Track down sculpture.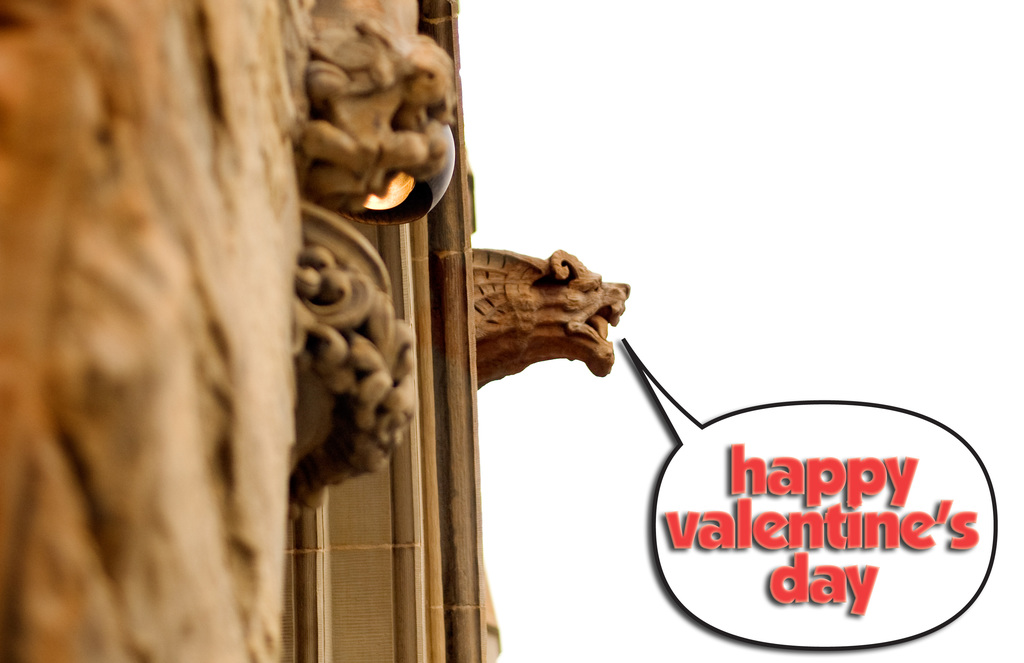
Tracked to box=[468, 244, 630, 386].
